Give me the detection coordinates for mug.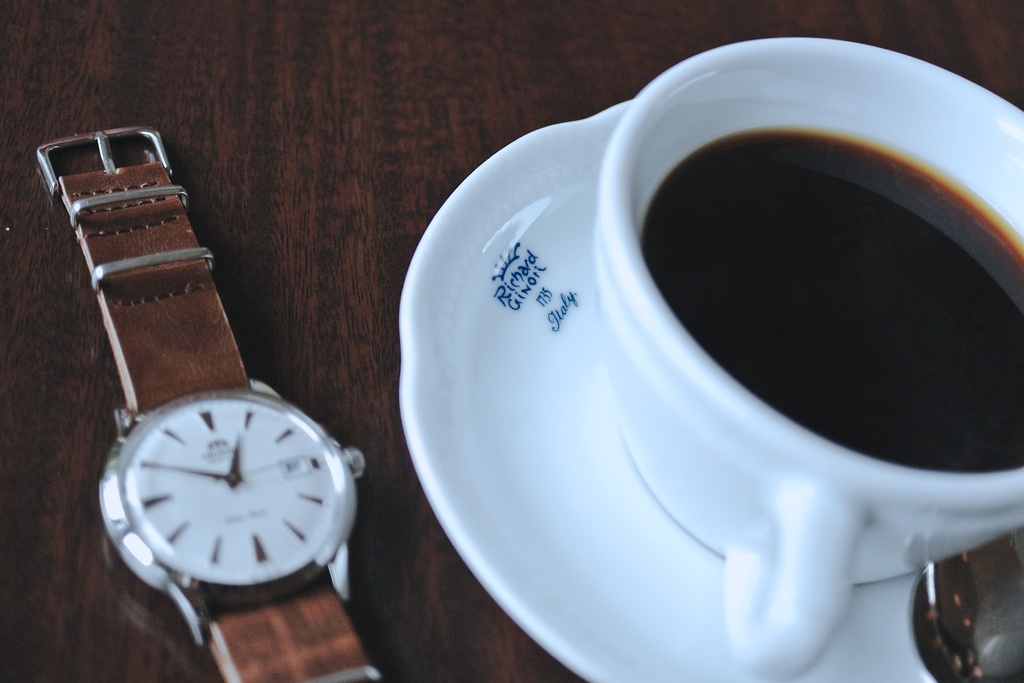
left=603, top=37, right=1023, bottom=679.
